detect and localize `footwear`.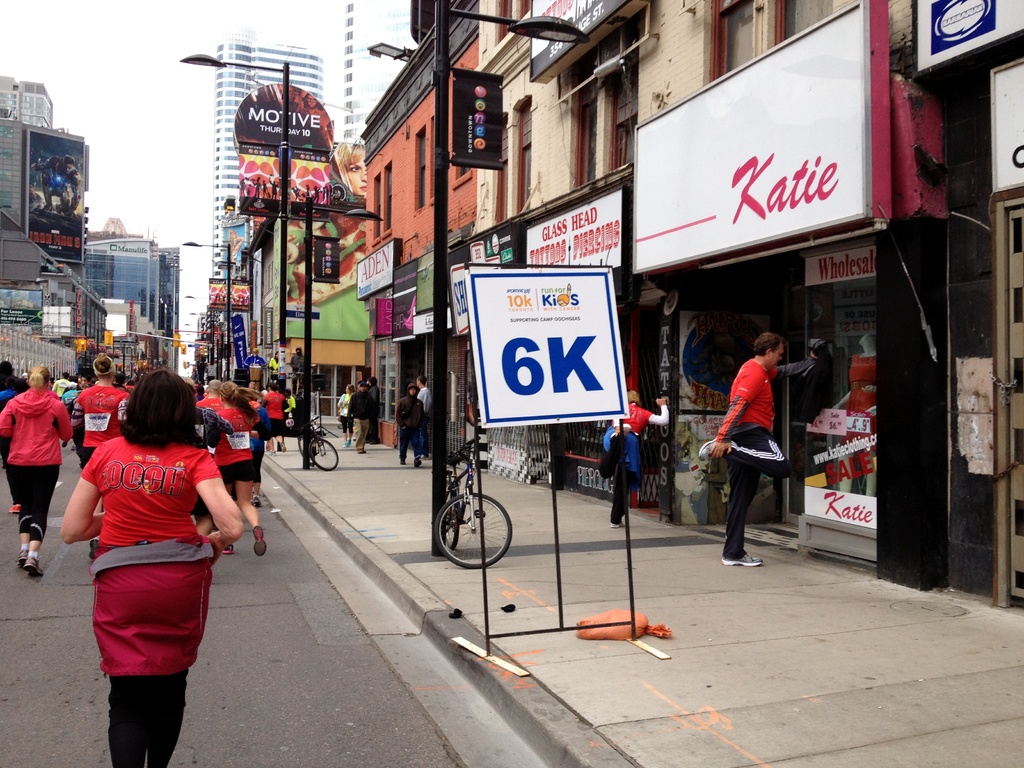
Localized at [278,442,285,452].
